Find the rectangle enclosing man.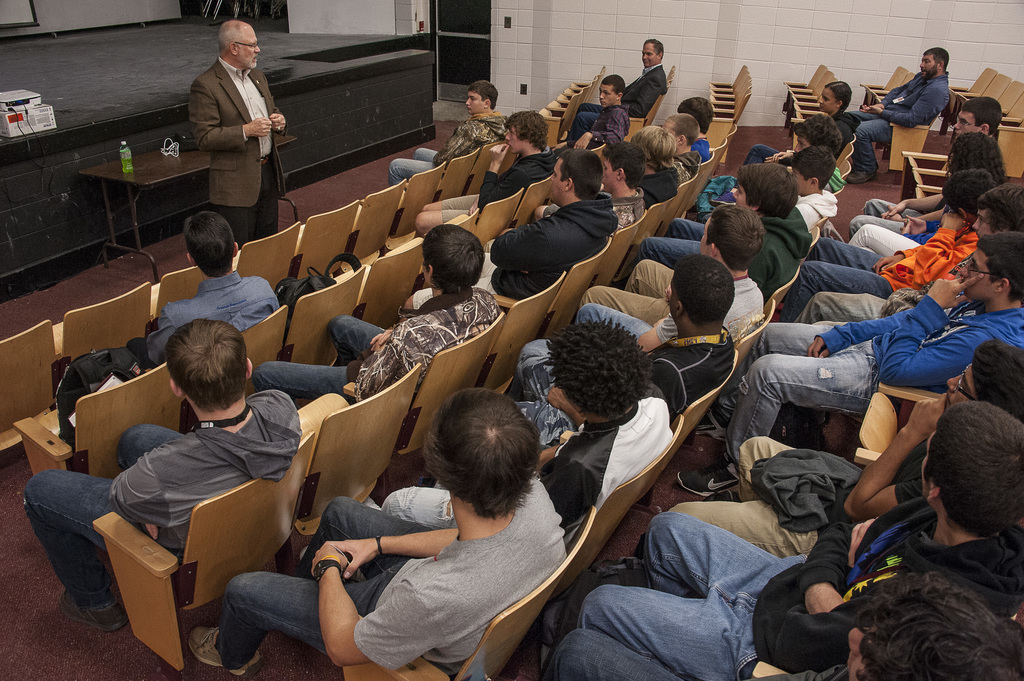
box=[874, 41, 981, 151].
